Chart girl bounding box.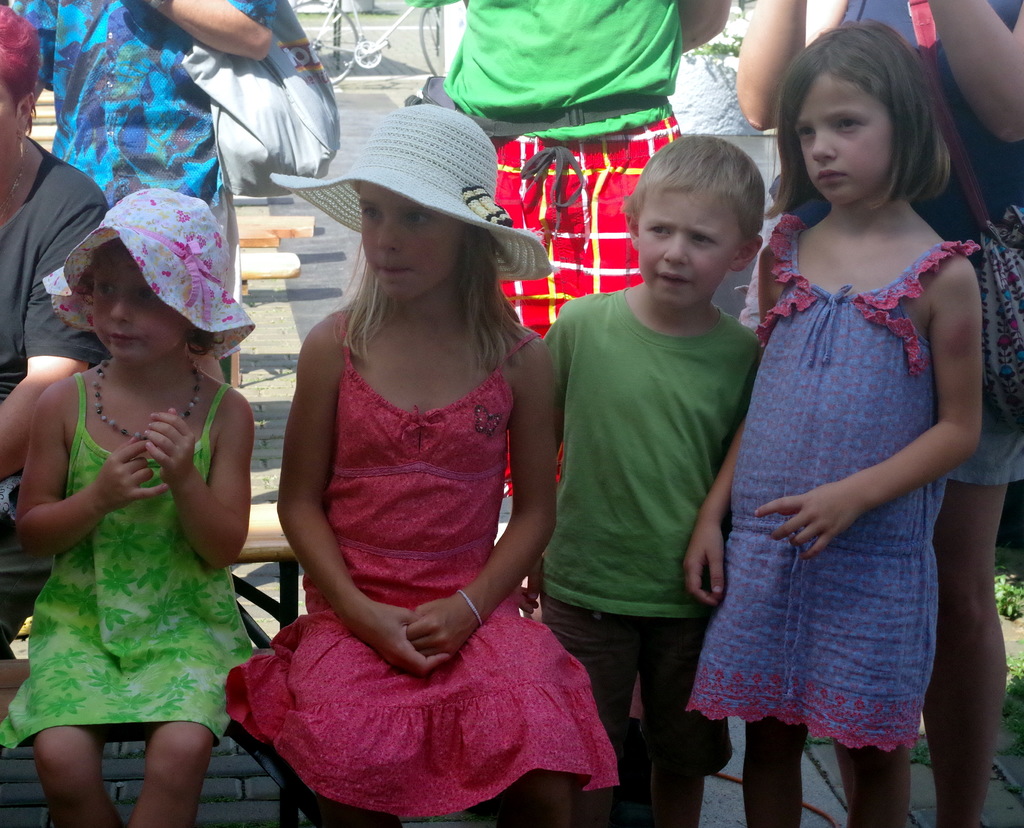
Charted: locate(0, 187, 257, 827).
